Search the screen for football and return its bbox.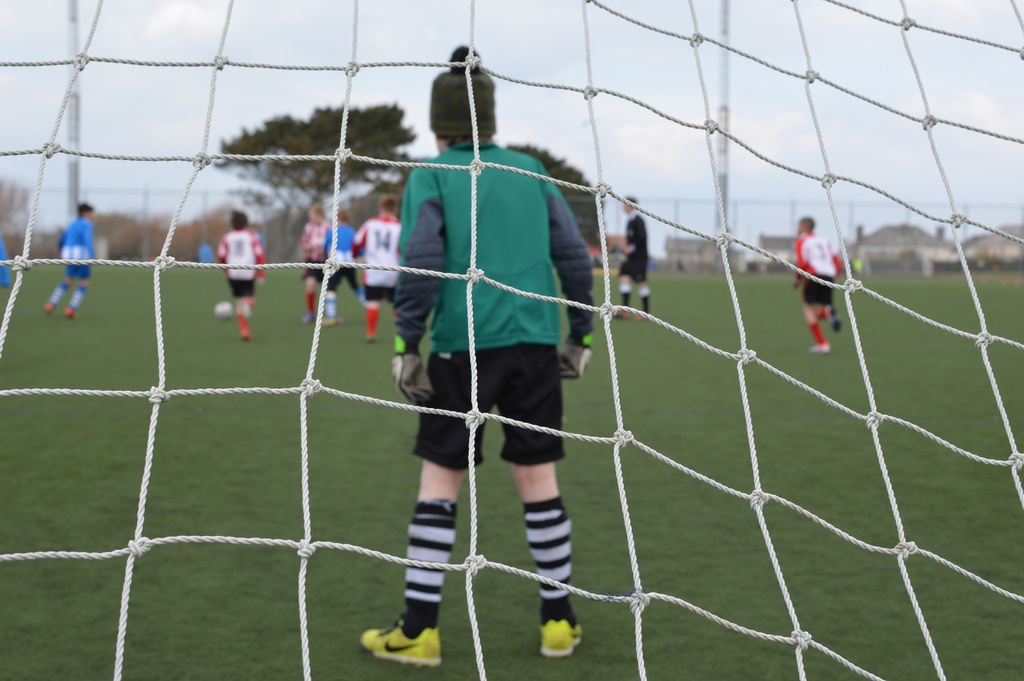
Found: [x1=213, y1=301, x2=235, y2=322].
